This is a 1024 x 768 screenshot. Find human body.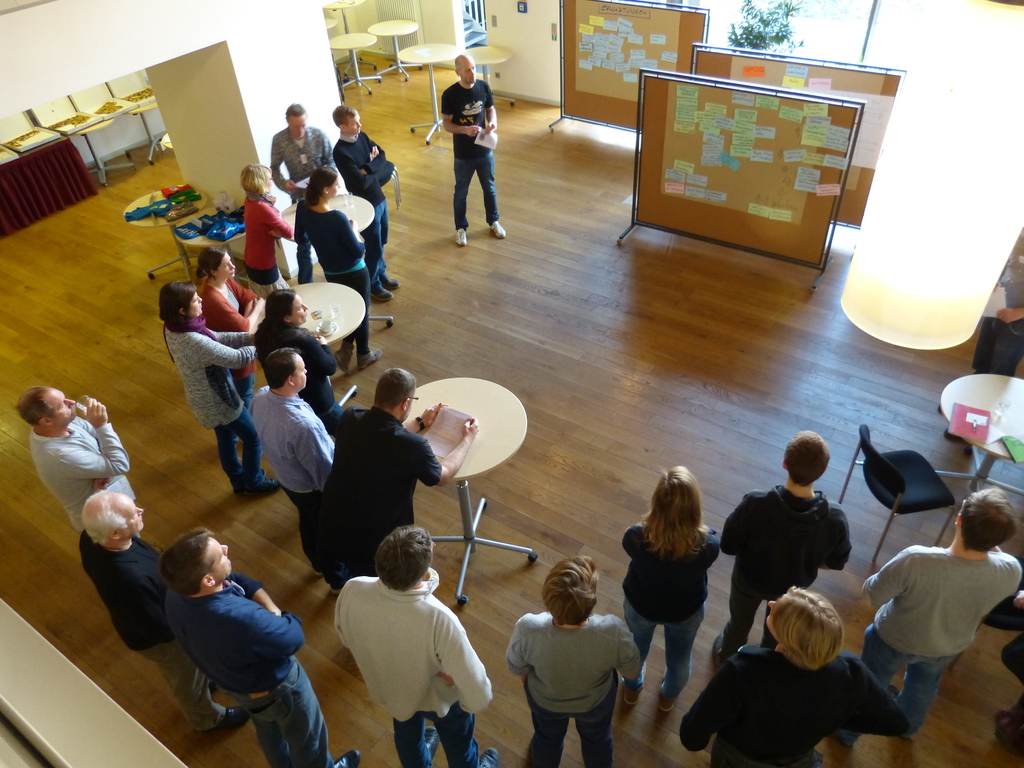
Bounding box: 300,172,381,368.
